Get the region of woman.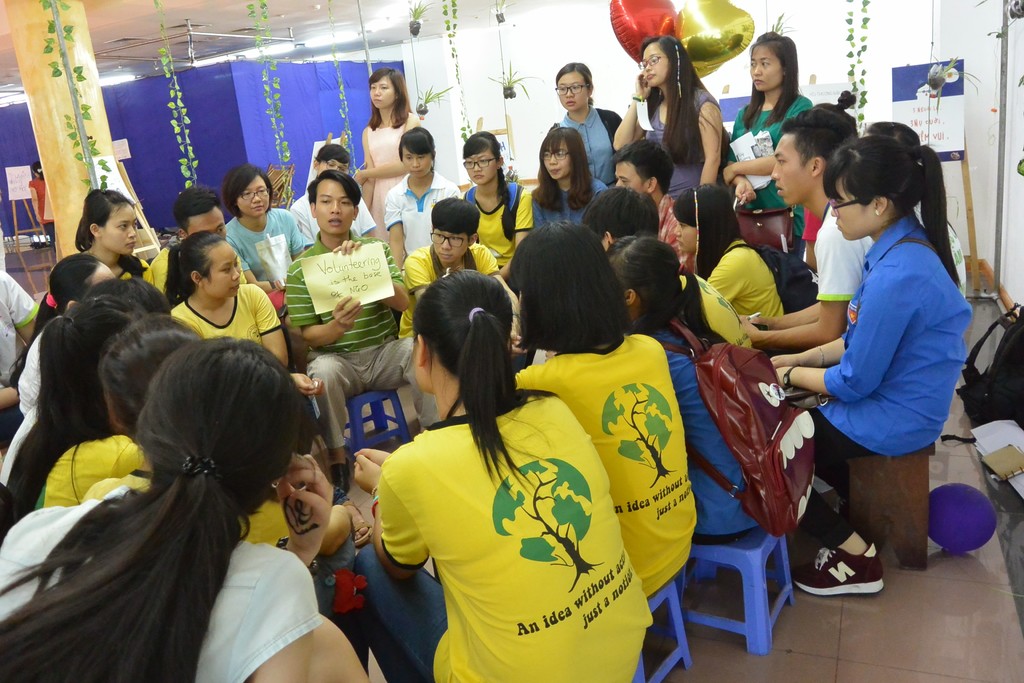
Rect(721, 31, 813, 252).
